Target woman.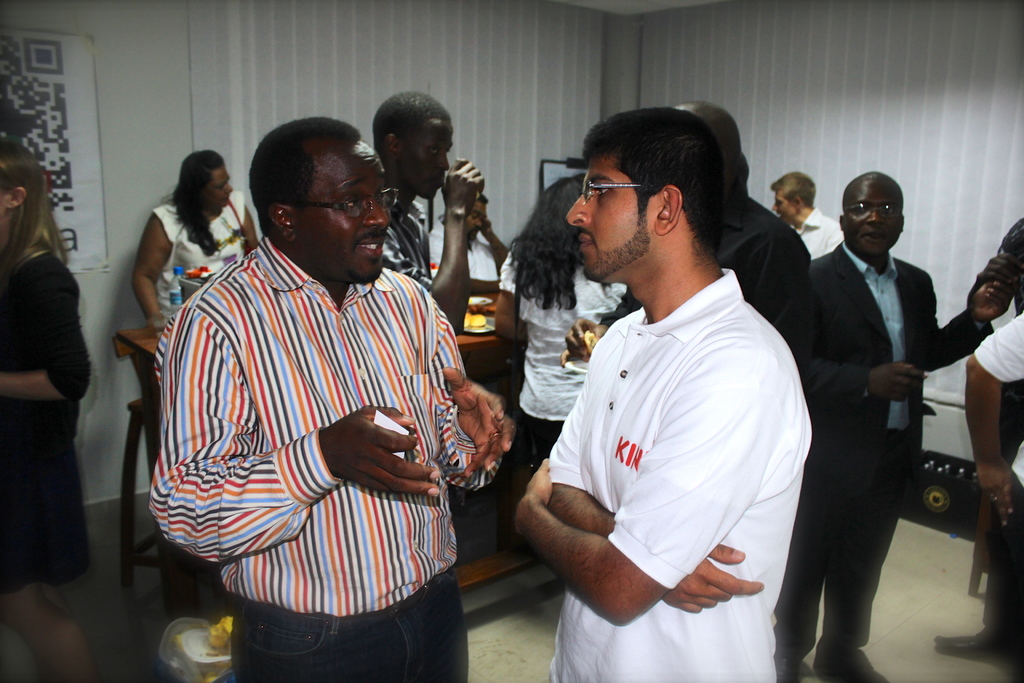
Target region: l=484, t=173, r=627, b=468.
